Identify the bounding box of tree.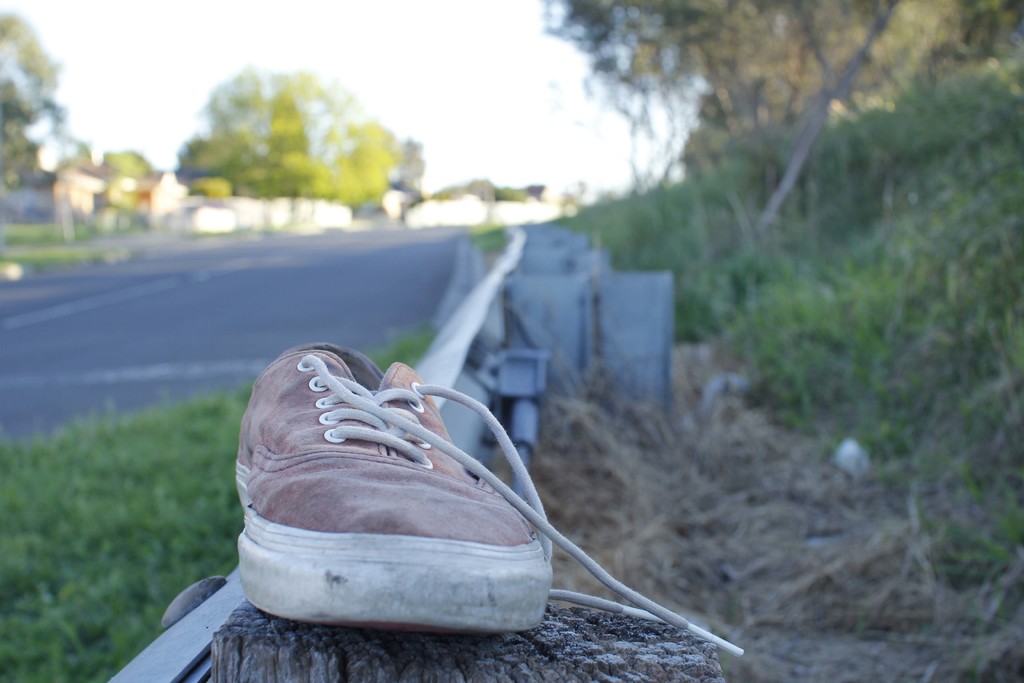
x1=0, y1=7, x2=95, y2=203.
